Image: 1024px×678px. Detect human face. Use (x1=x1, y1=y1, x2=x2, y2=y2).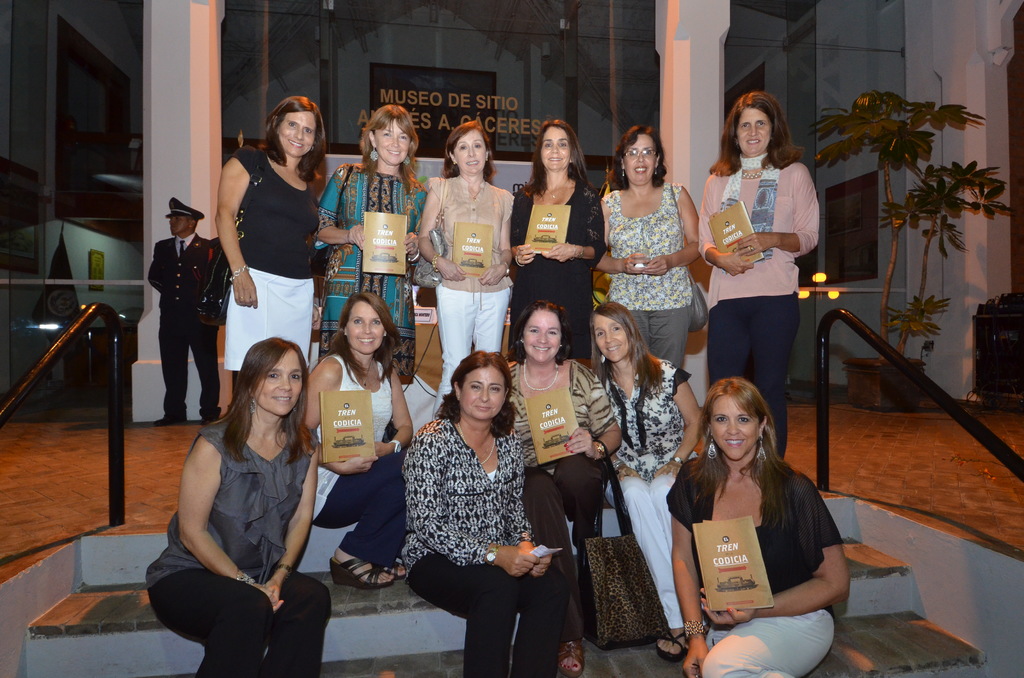
(x1=626, y1=137, x2=657, y2=182).
